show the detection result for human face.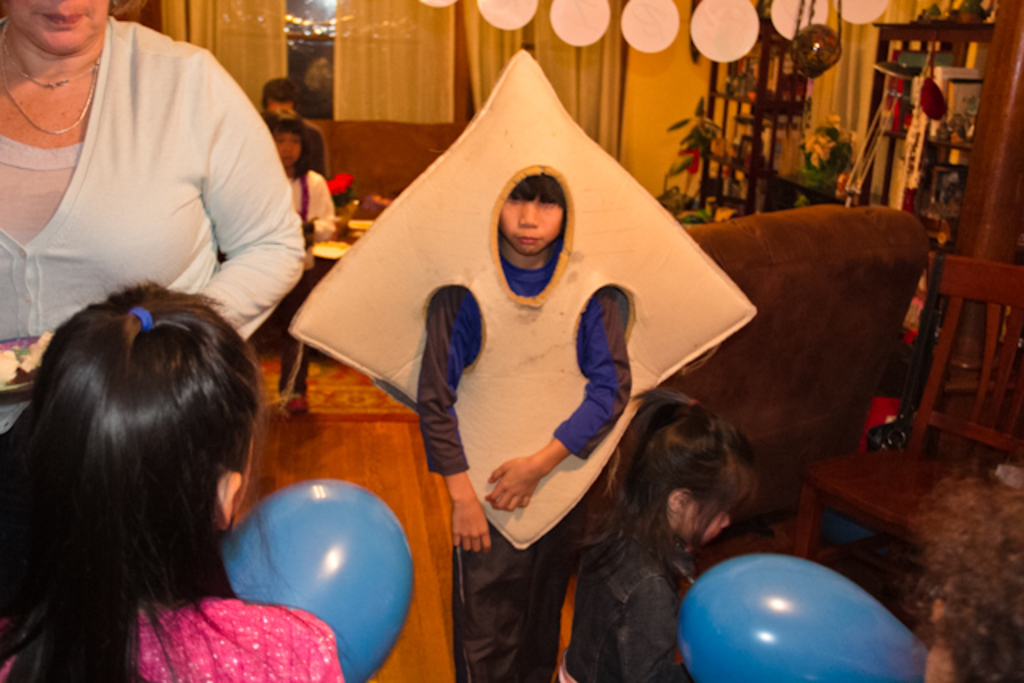
BBox(683, 497, 734, 547).
